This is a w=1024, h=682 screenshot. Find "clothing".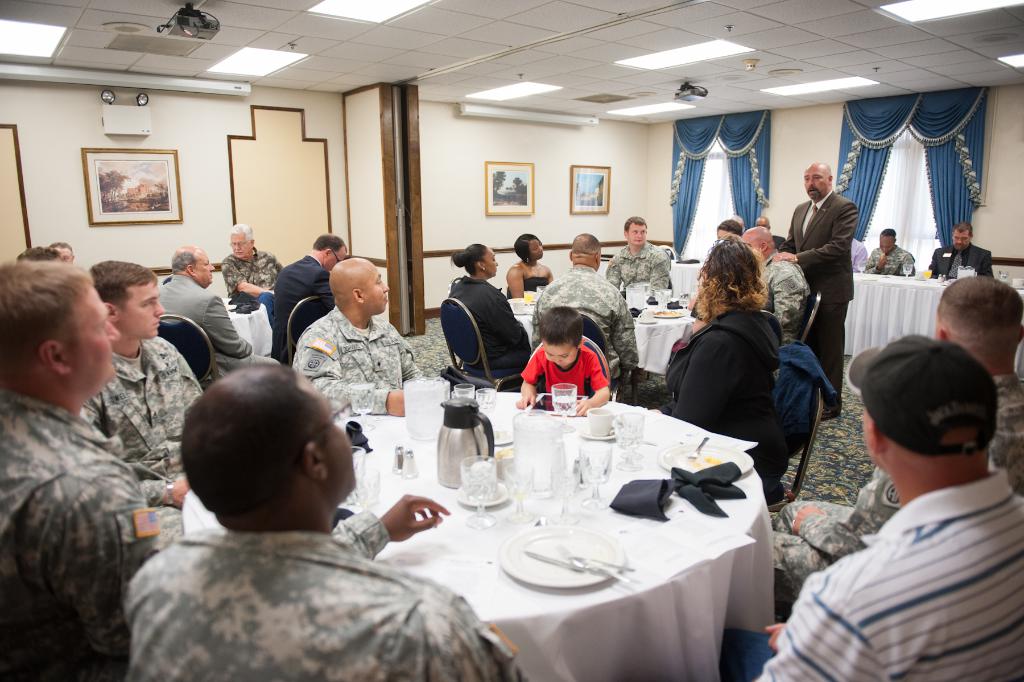
Bounding box: <bbox>764, 369, 1023, 612</bbox>.
